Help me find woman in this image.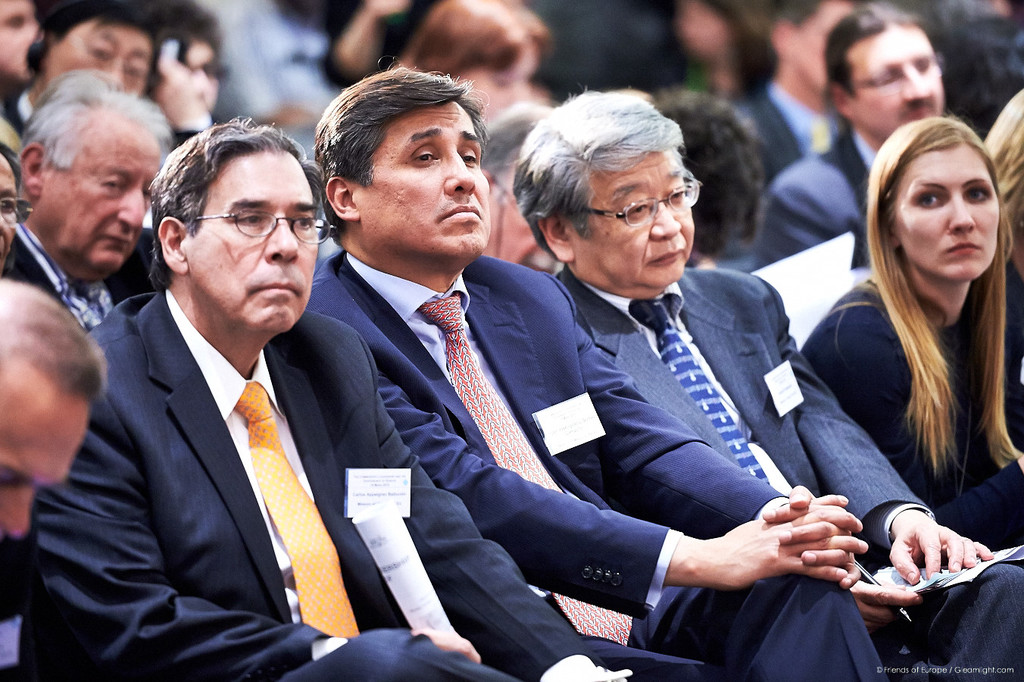
Found it: bbox=(806, 80, 1023, 611).
